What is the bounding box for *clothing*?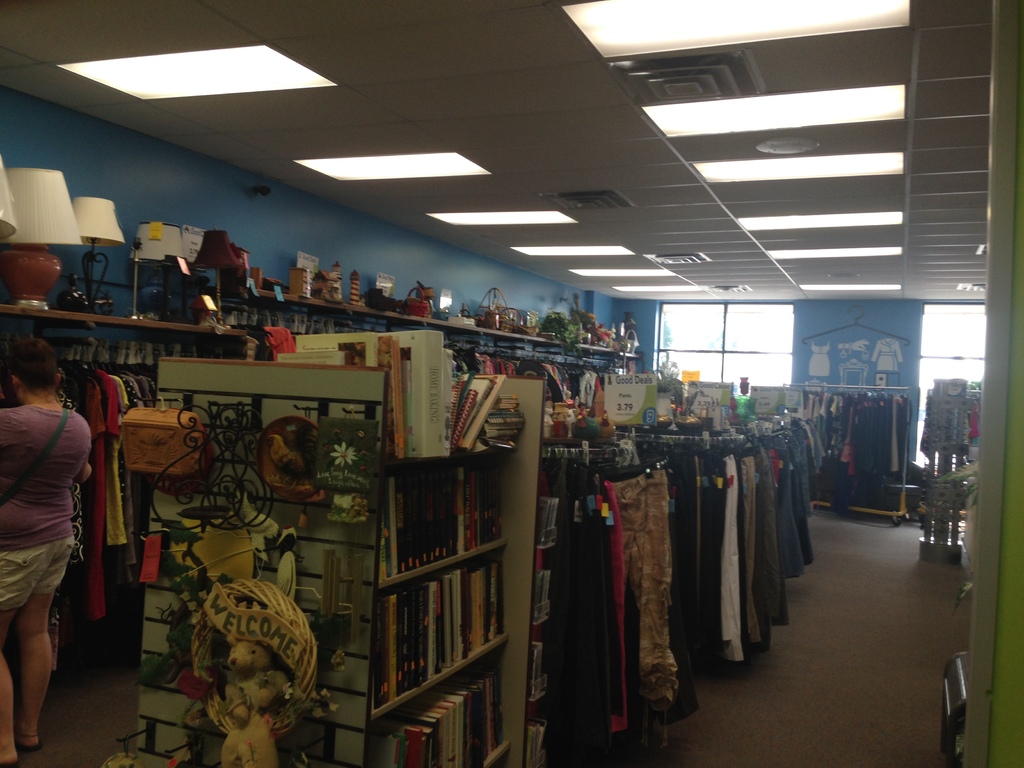
region(796, 384, 911, 504).
